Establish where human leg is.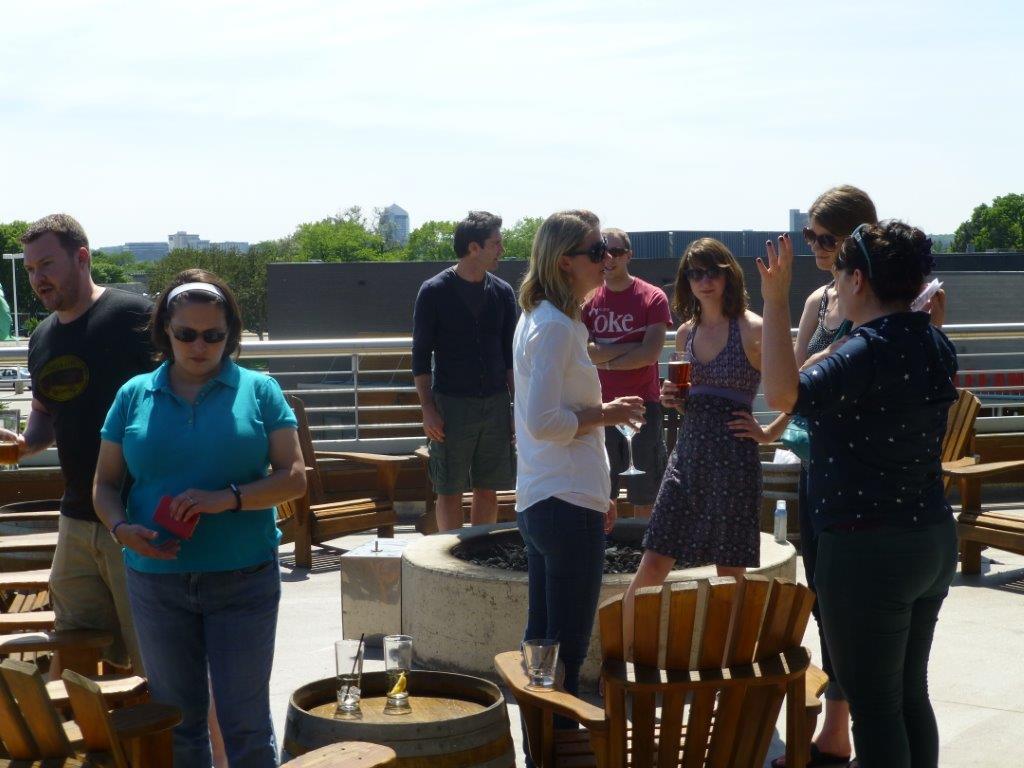
Established at select_region(622, 475, 695, 653).
